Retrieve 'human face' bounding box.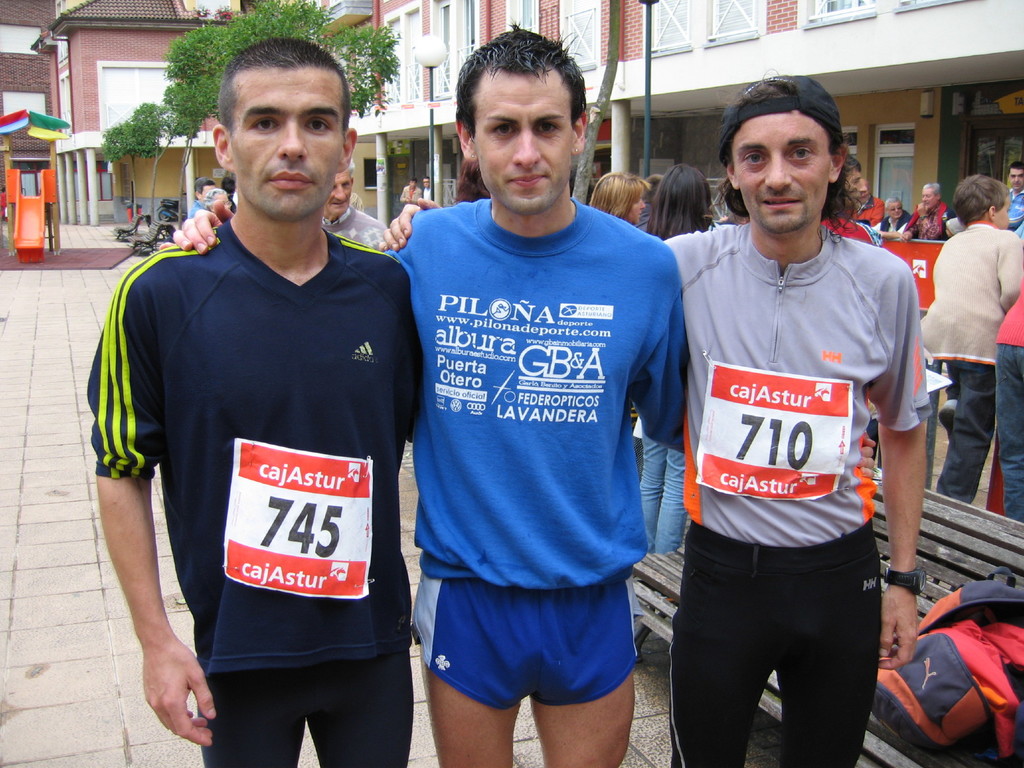
Bounding box: {"left": 218, "top": 192, "right": 232, "bottom": 209}.
